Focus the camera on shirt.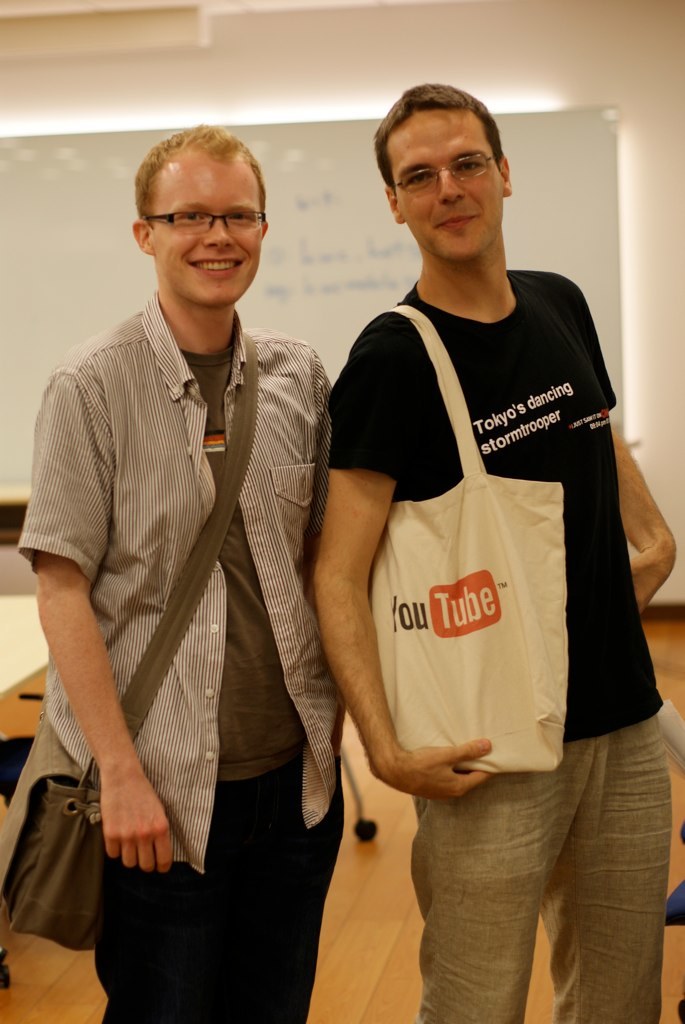
Focus region: <bbox>12, 288, 350, 875</bbox>.
